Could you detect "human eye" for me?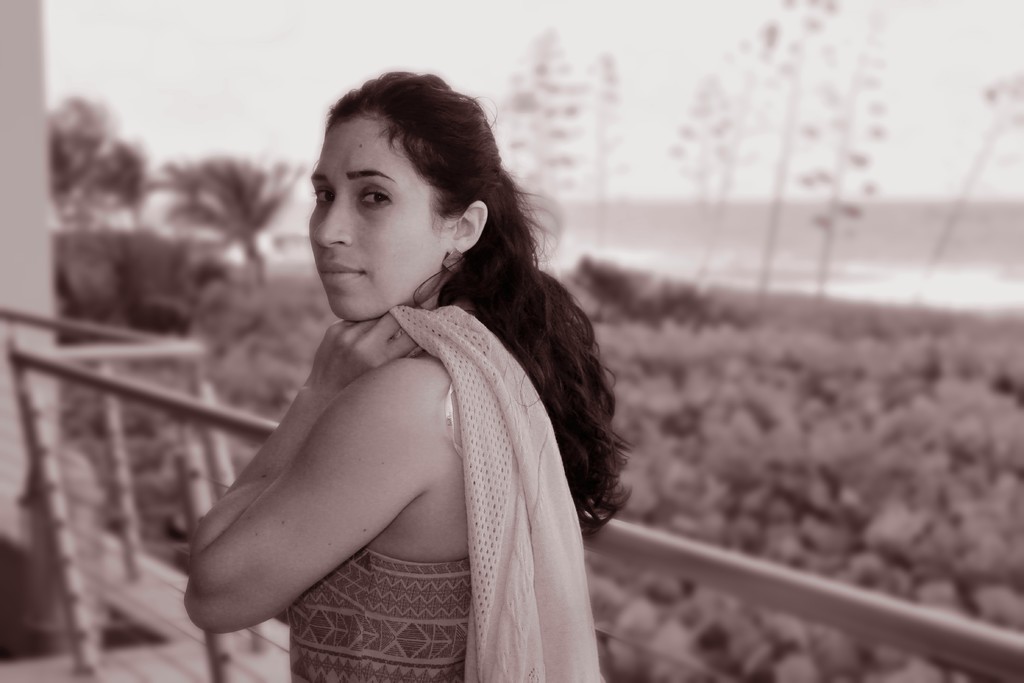
Detection result: (360,183,392,213).
